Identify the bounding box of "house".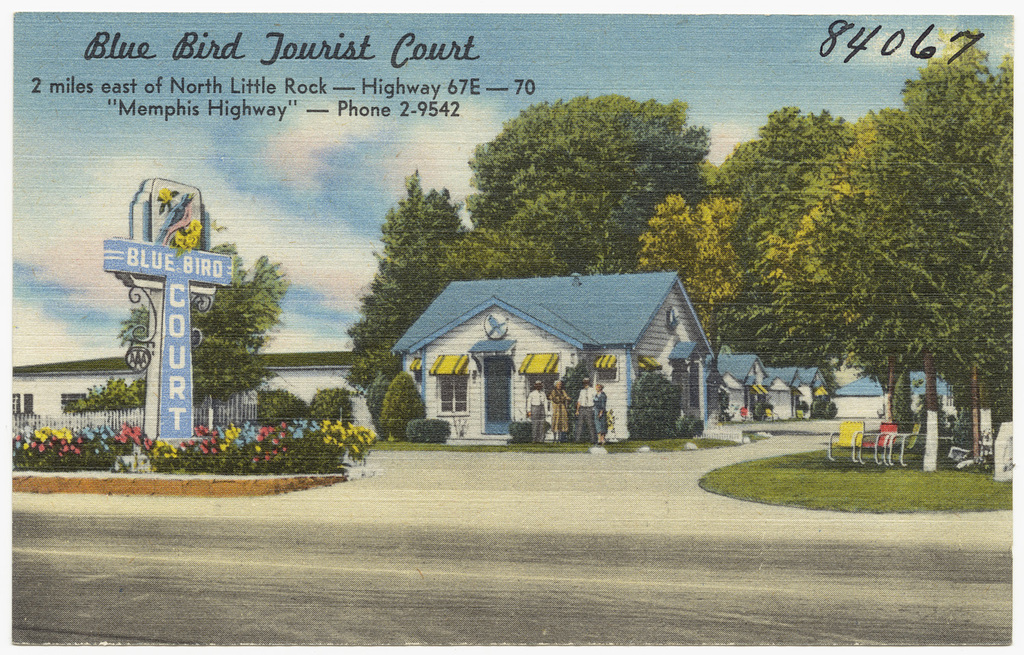
5/353/380/437.
